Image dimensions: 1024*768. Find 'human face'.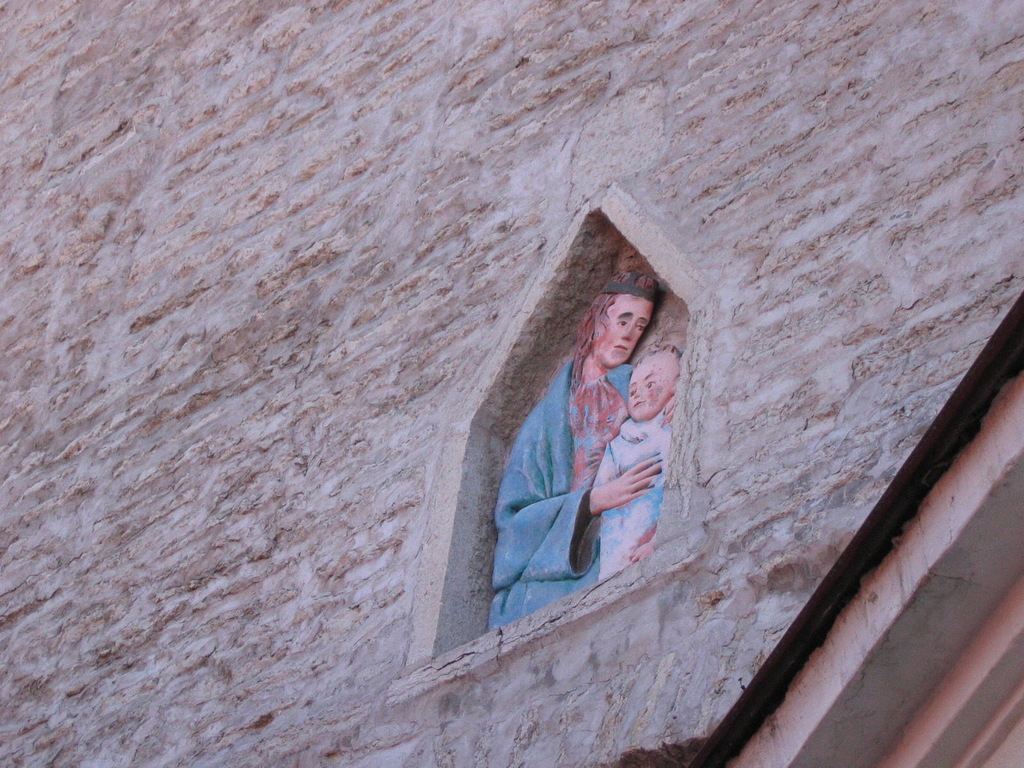
{"x1": 622, "y1": 347, "x2": 678, "y2": 421}.
